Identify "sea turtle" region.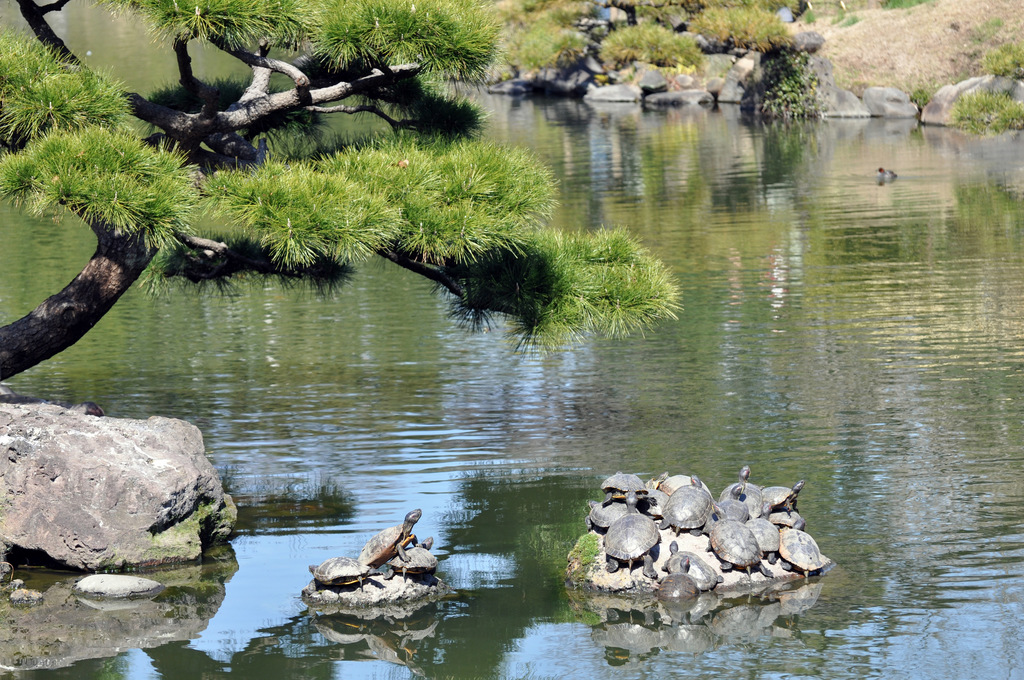
Region: 351,505,421,567.
